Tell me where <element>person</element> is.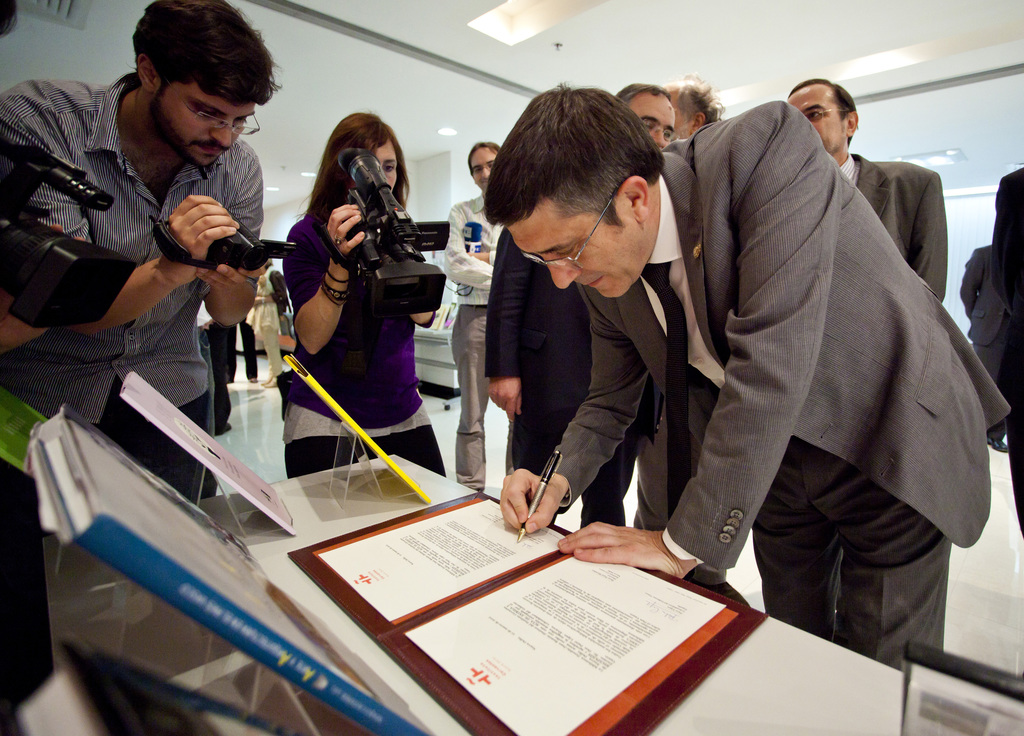
<element>person</element> is at select_region(990, 167, 1023, 533).
